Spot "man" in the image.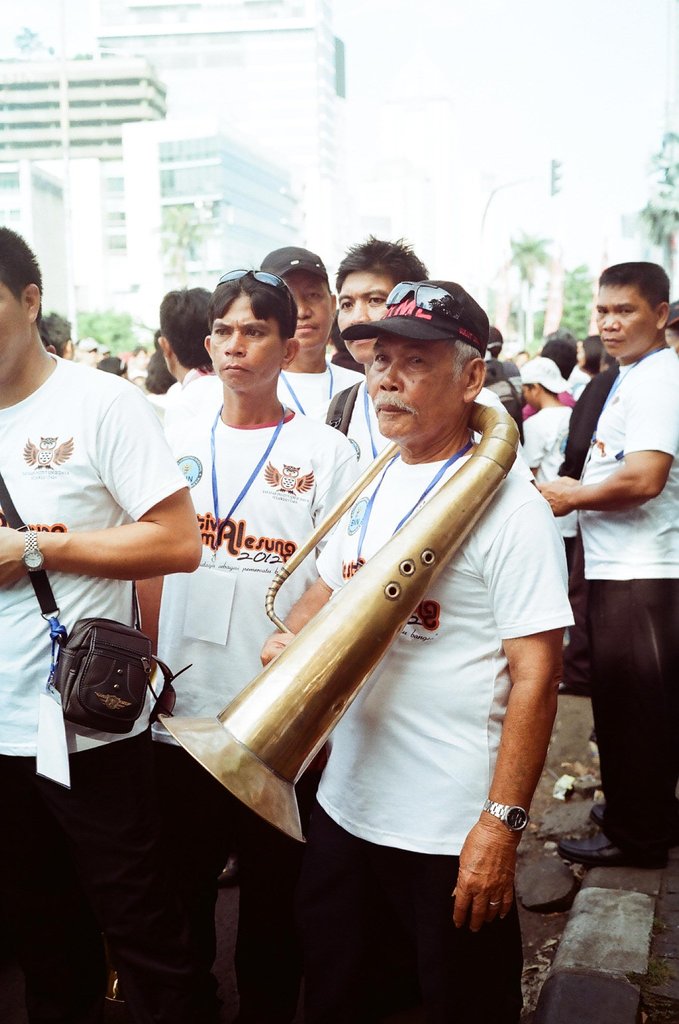
"man" found at crop(535, 261, 678, 863).
